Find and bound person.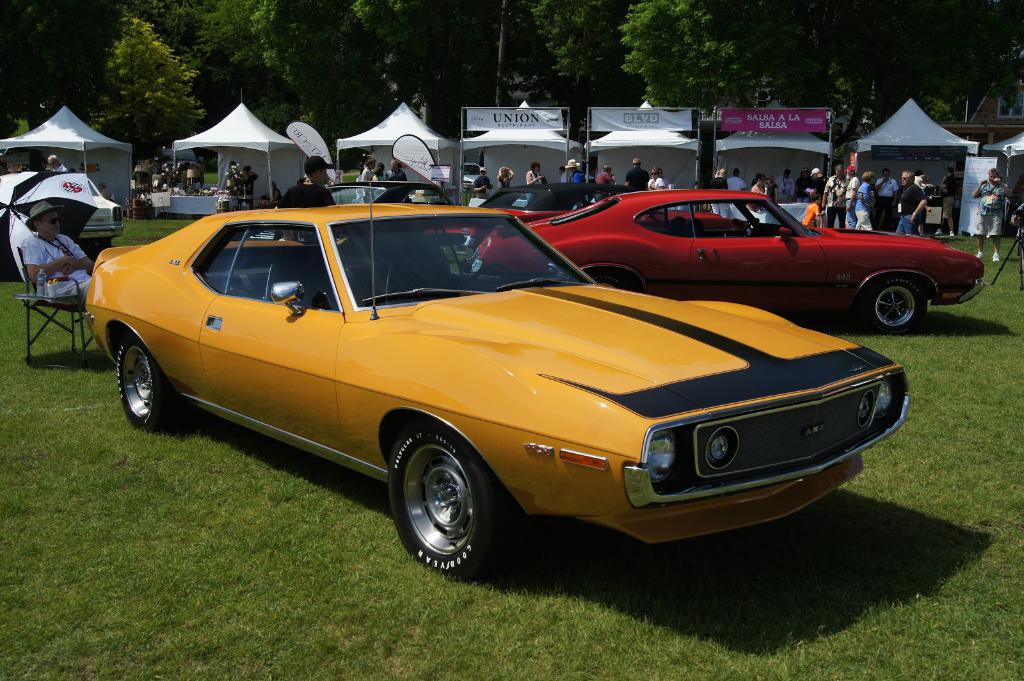
Bound: (495, 166, 517, 188).
